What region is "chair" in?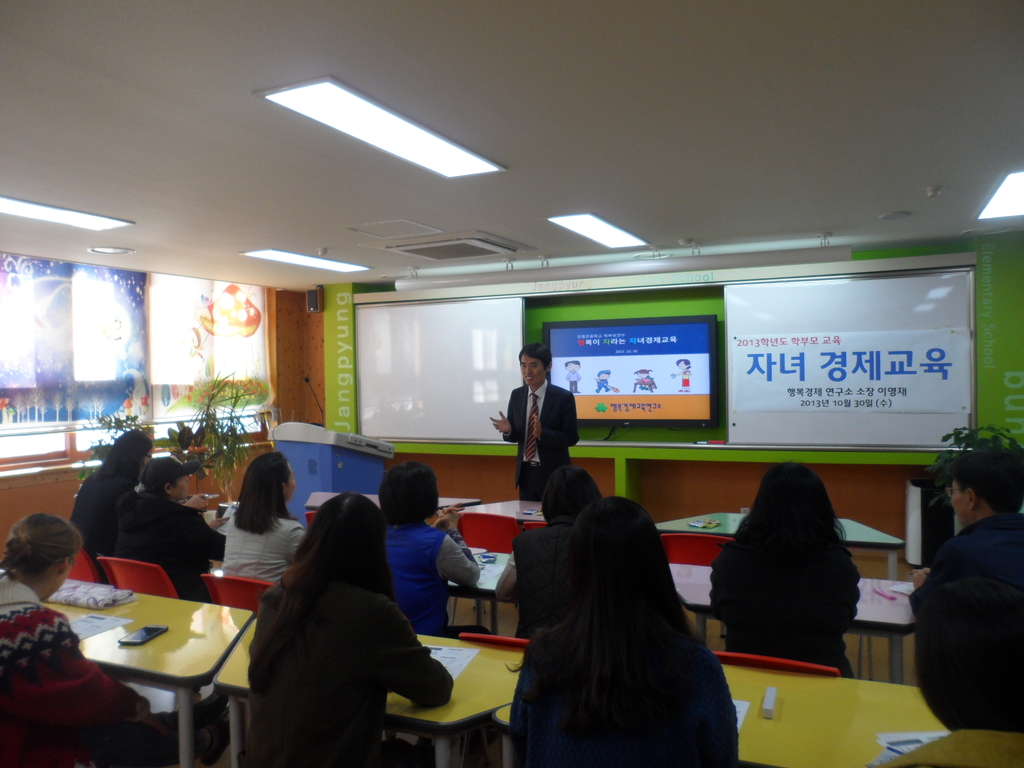
[96,558,182,599].
